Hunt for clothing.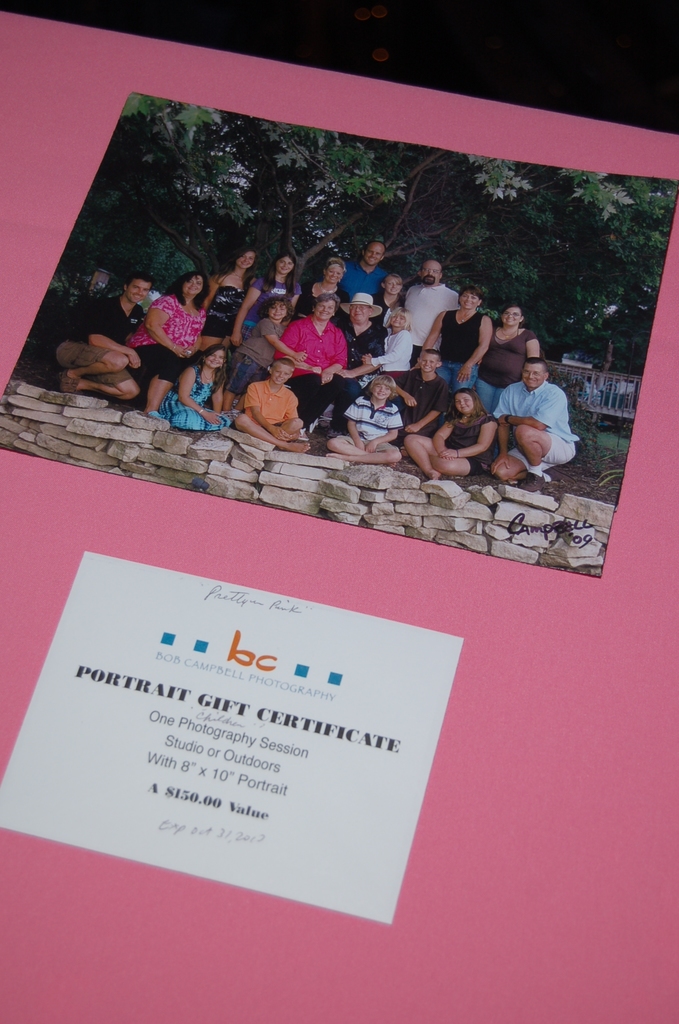
Hunted down at crop(294, 280, 345, 303).
